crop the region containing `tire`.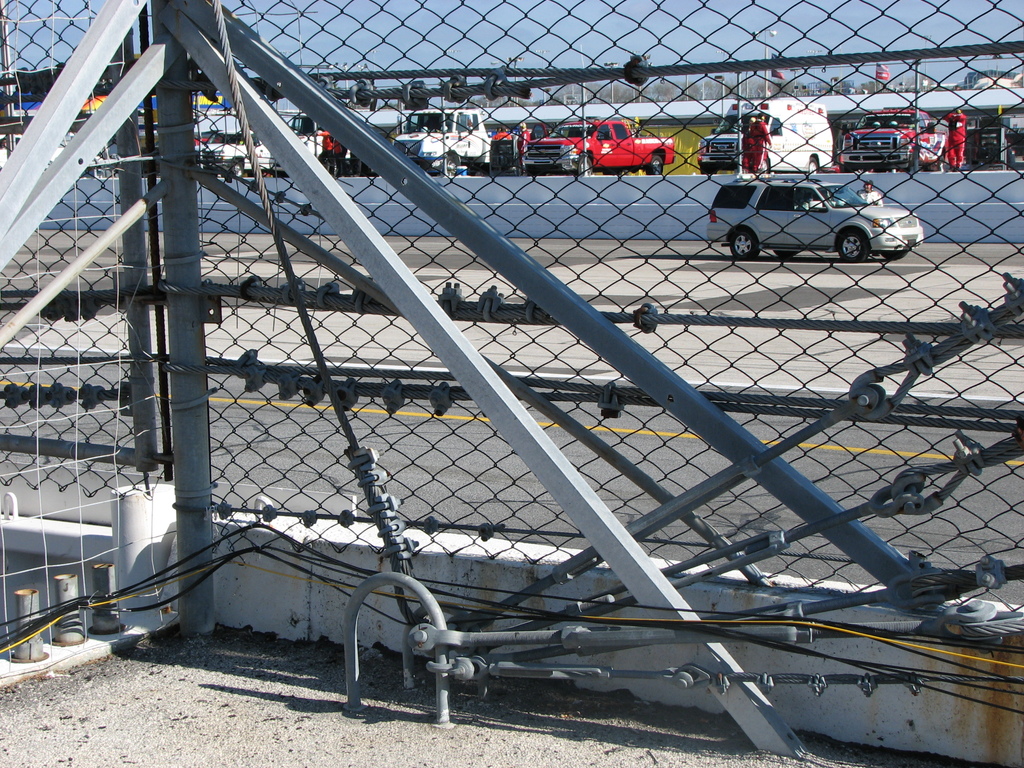
Crop region: pyautogui.locateOnScreen(647, 156, 663, 176).
